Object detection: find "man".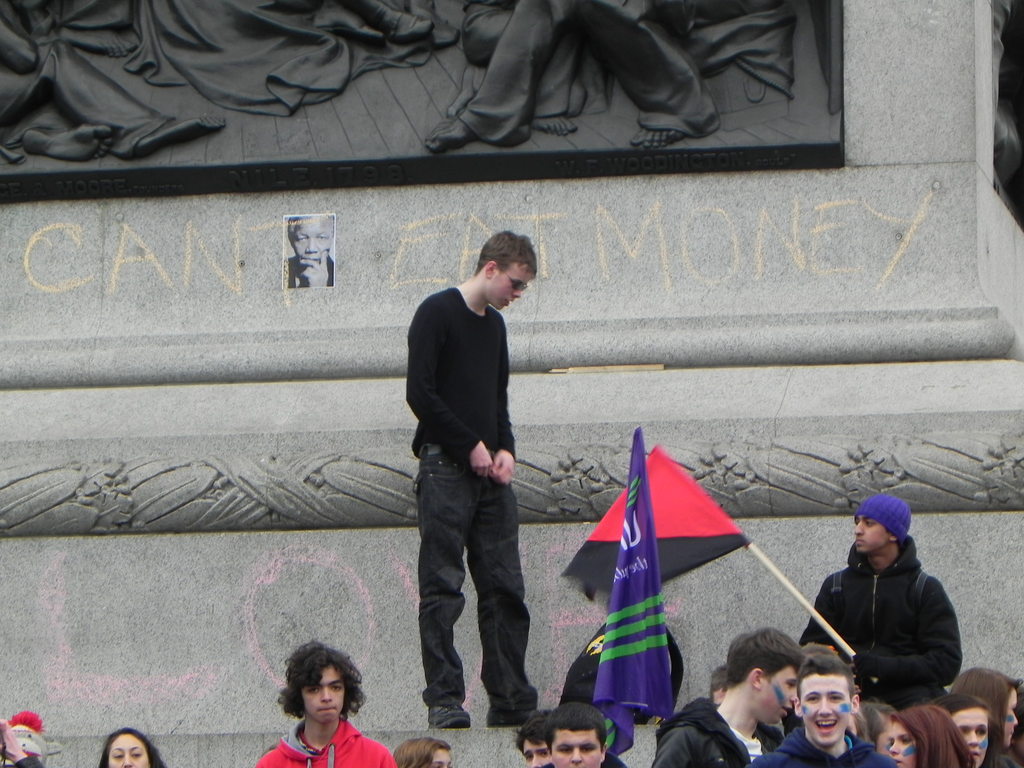
755,654,897,767.
